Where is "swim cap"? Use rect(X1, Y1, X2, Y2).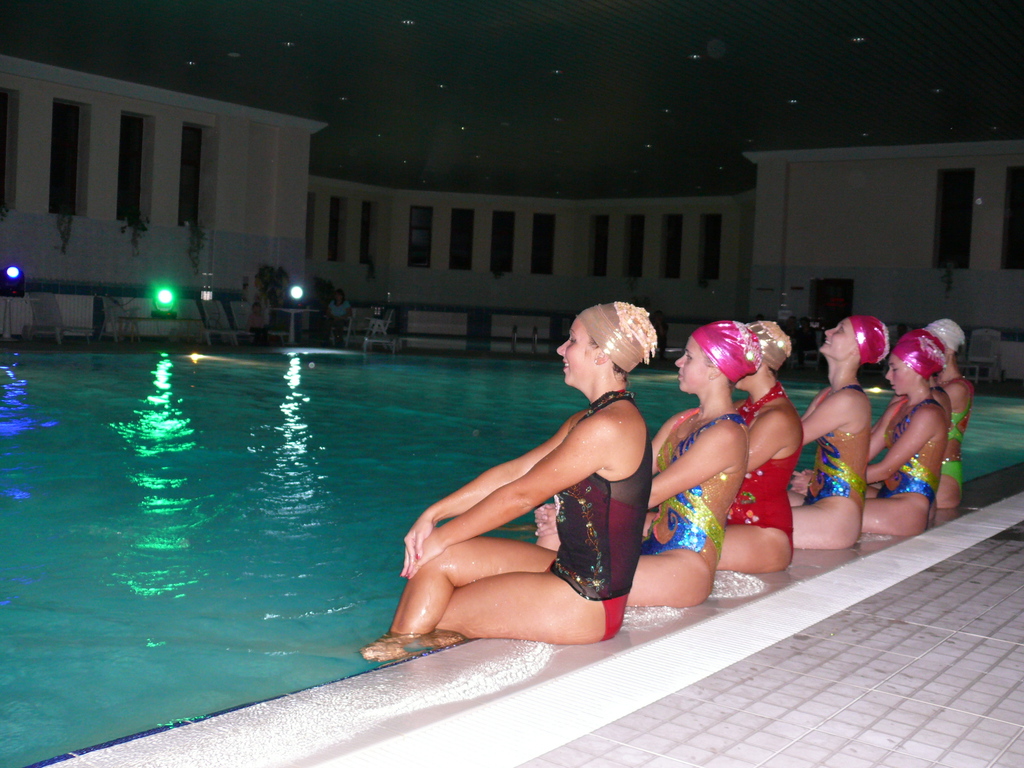
rect(744, 315, 796, 369).
